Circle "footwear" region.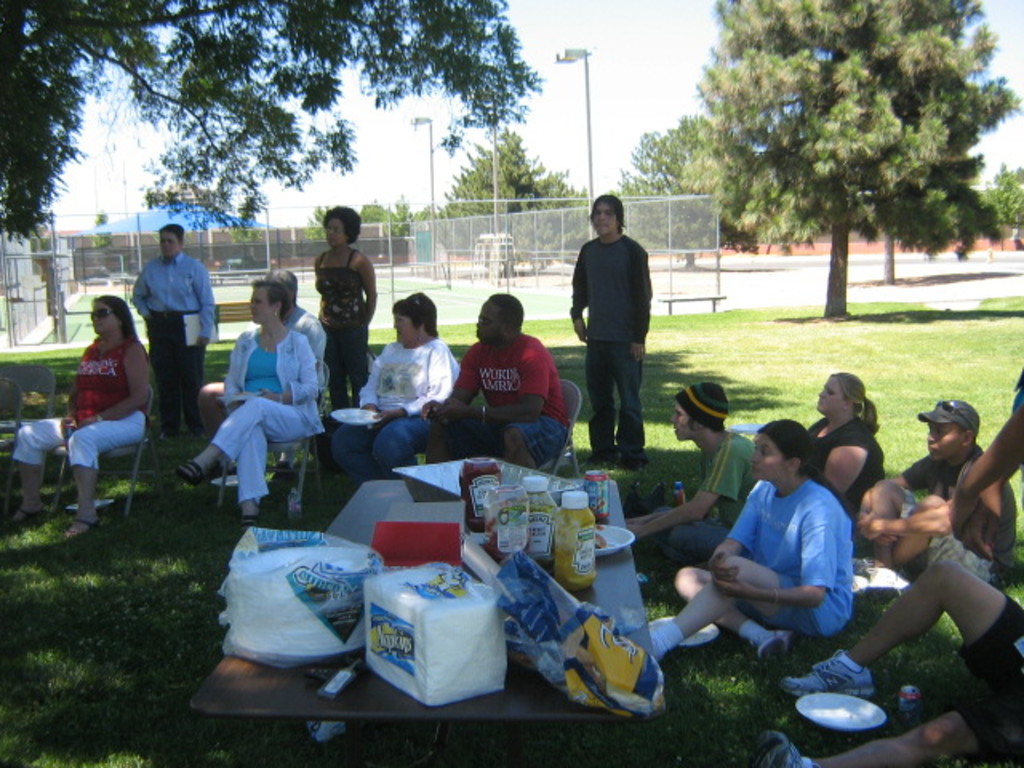
Region: <box>166,466,202,488</box>.
